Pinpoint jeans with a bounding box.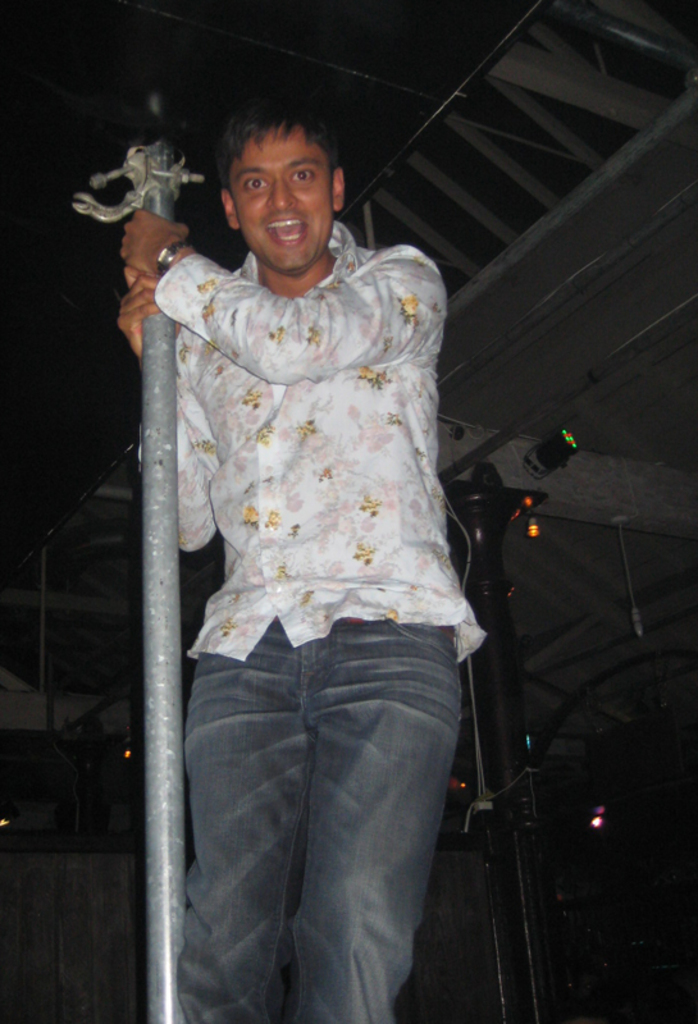
<region>172, 605, 460, 1023</region>.
